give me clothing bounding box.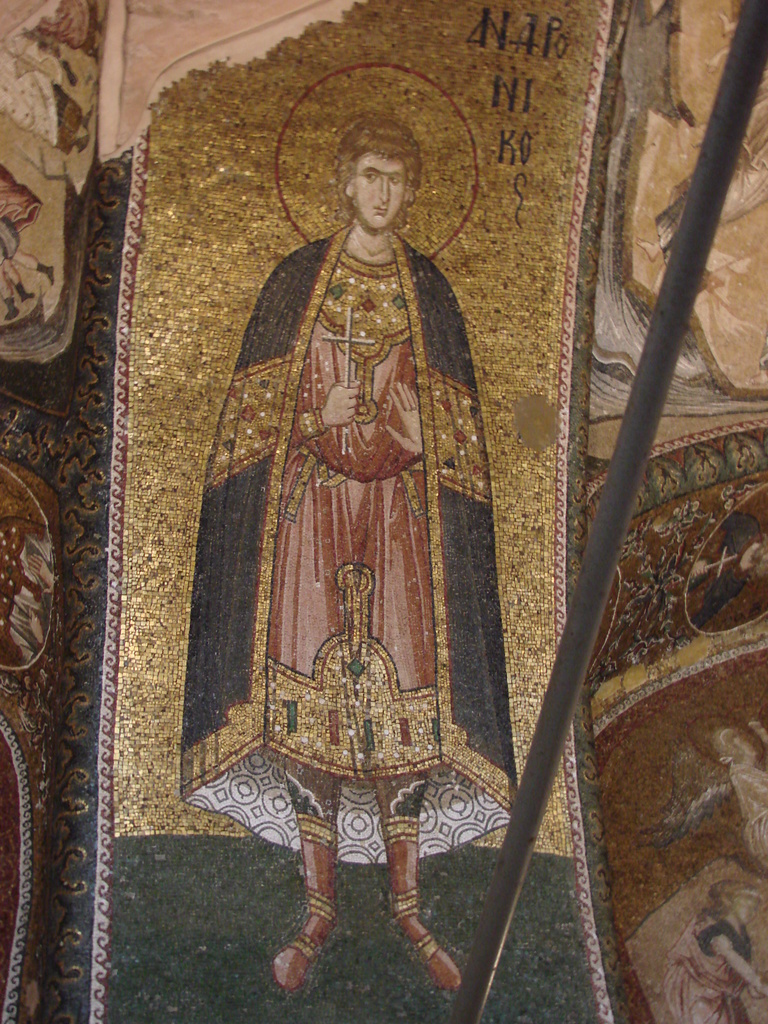
bbox=(726, 761, 767, 871).
